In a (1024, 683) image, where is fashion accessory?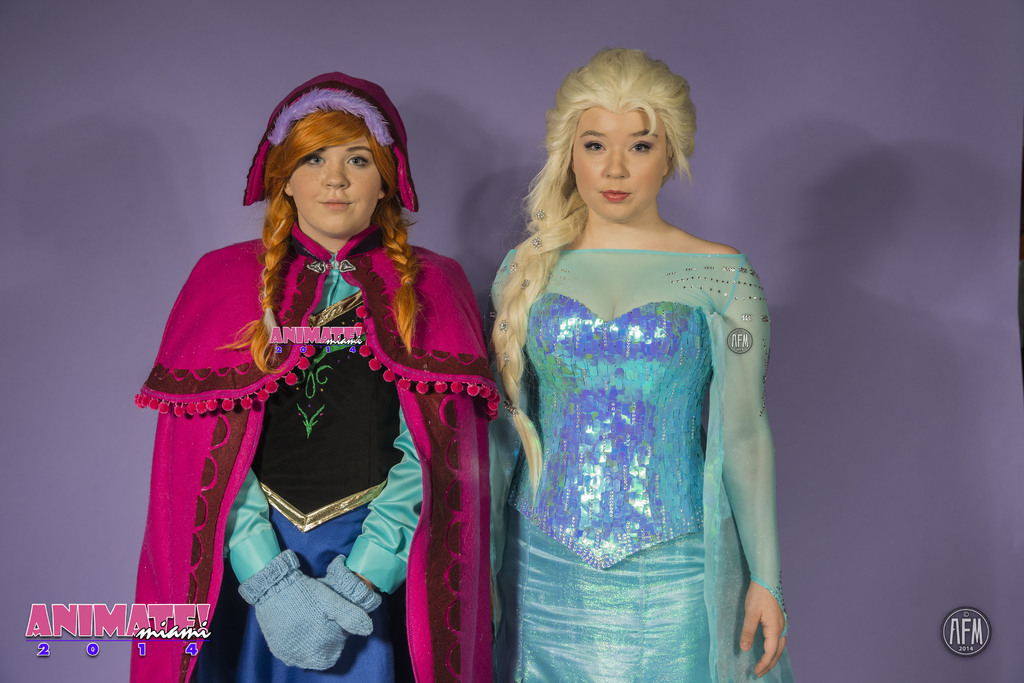
x1=315, y1=554, x2=383, y2=614.
